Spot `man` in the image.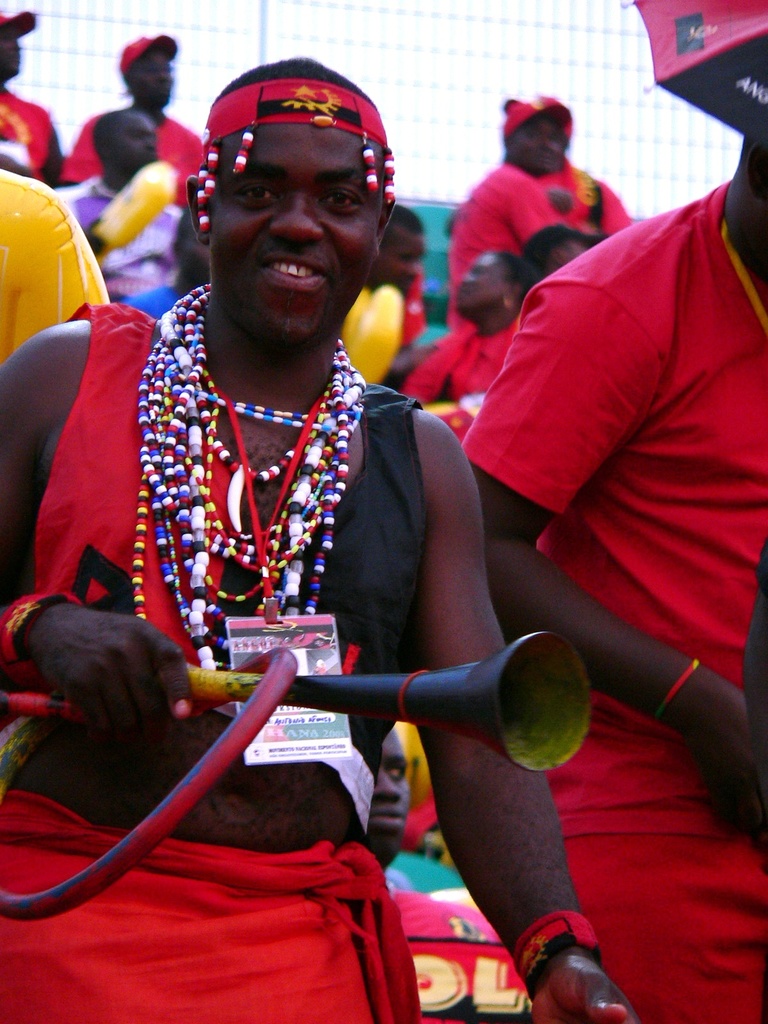
`man` found at 364:209:426:347.
